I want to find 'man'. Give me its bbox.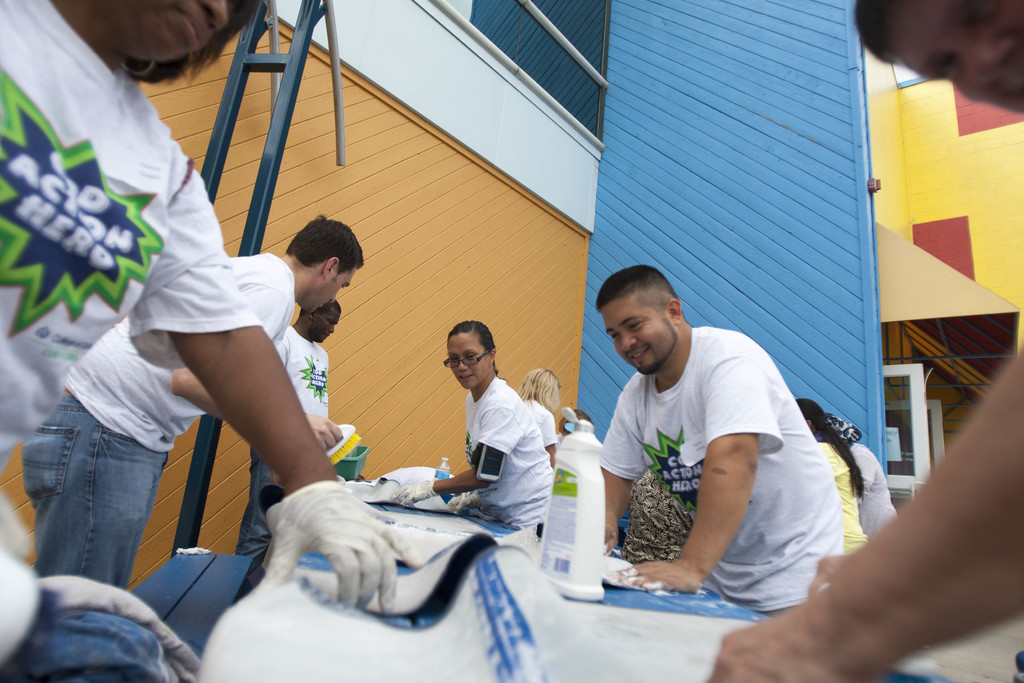
706:0:1023:682.
